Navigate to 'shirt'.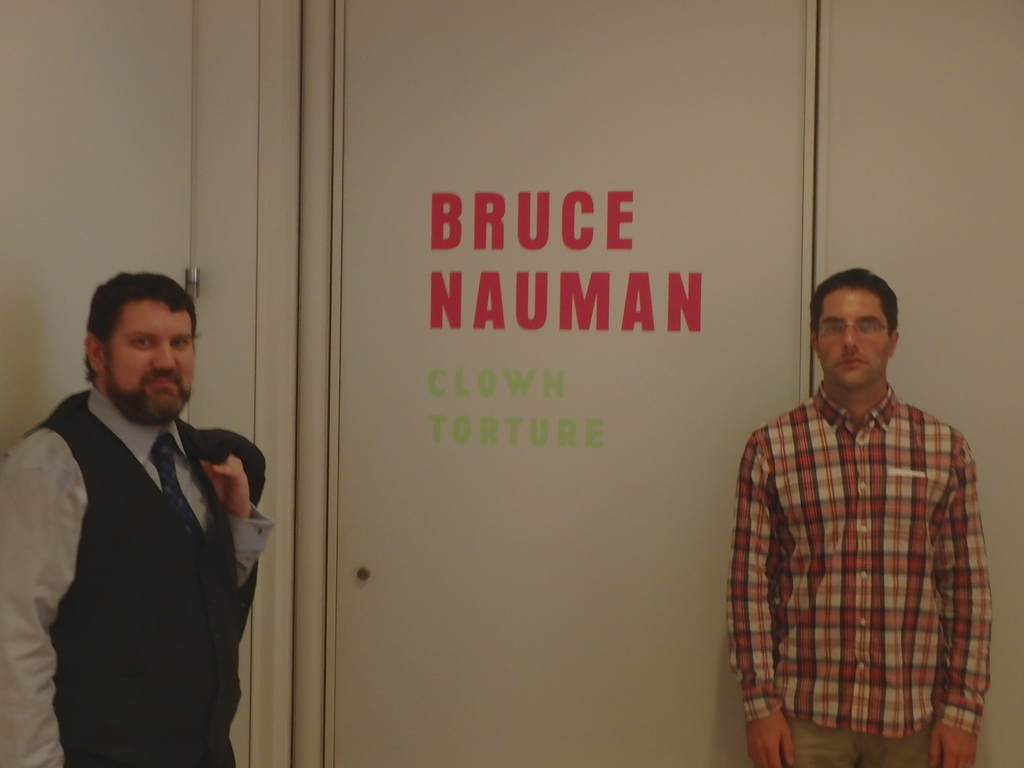
Navigation target: locate(719, 380, 993, 744).
